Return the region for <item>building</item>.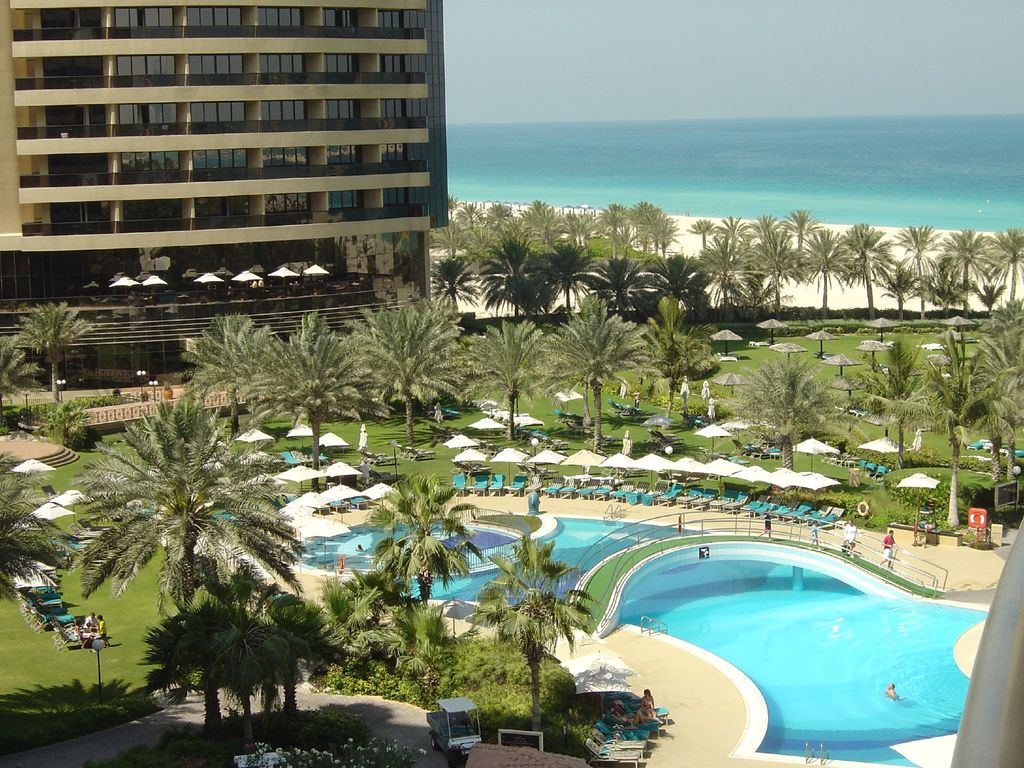
left=0, top=0, right=445, bottom=328.
